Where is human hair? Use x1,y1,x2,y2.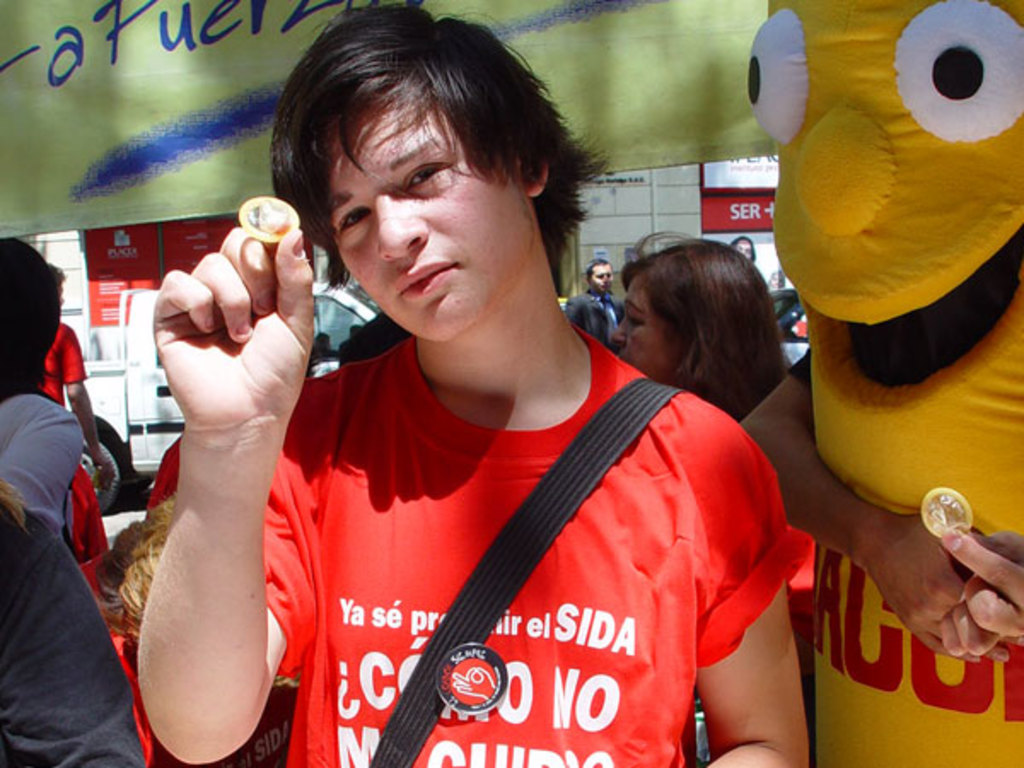
94,497,186,631.
